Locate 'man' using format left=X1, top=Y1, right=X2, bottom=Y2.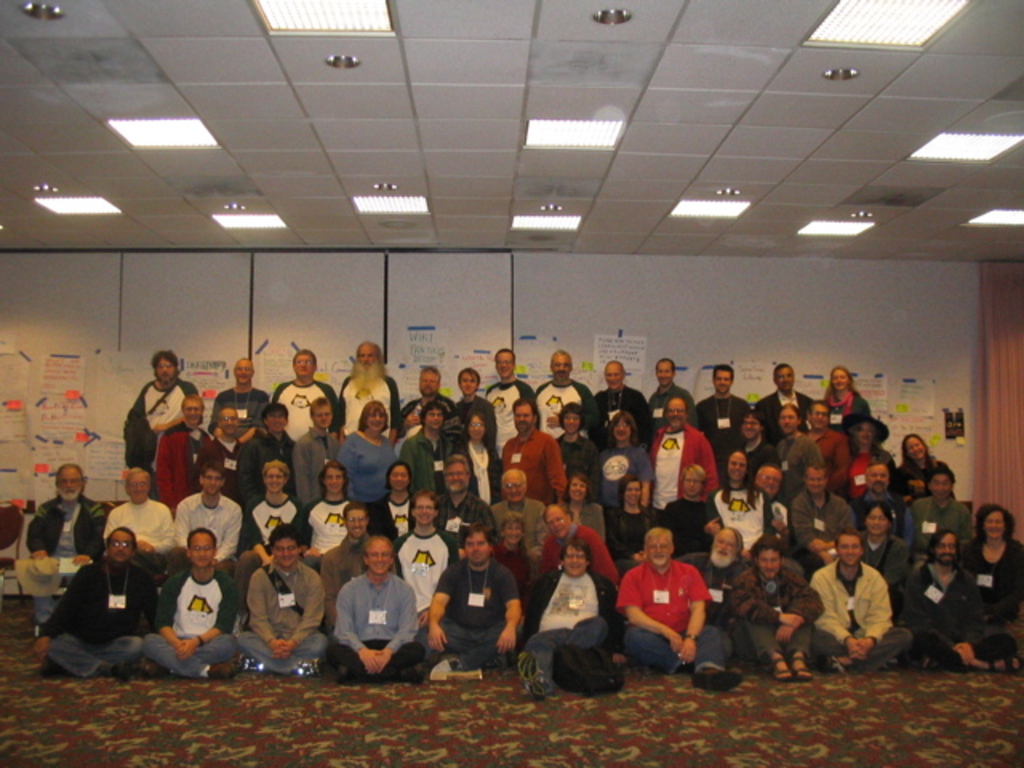
left=910, top=464, right=976, bottom=554.
